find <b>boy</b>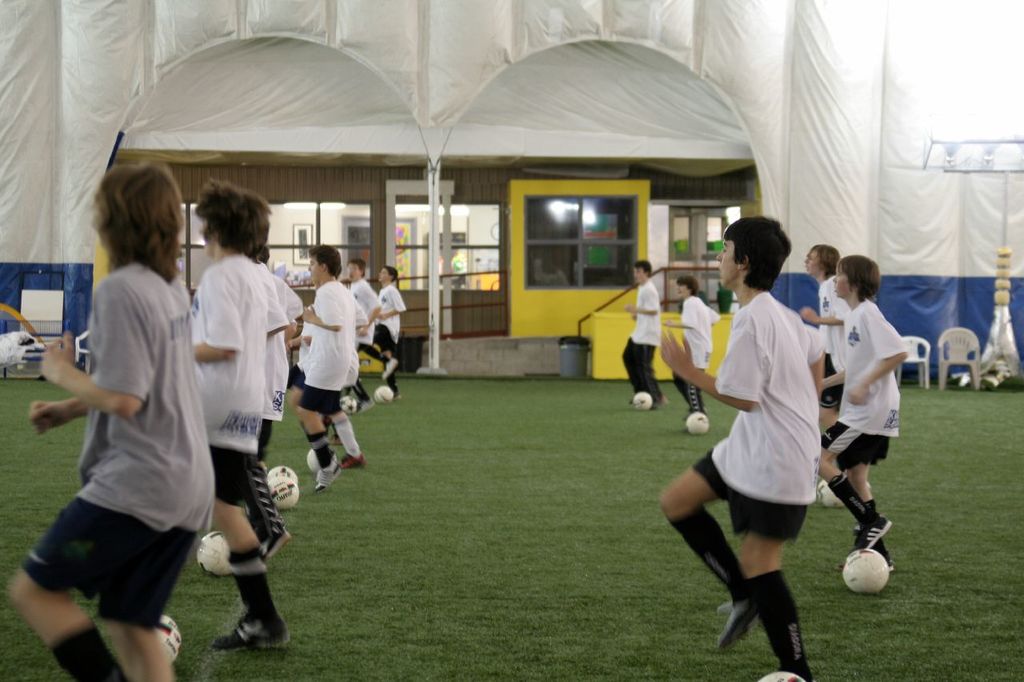
{"x1": 801, "y1": 240, "x2": 838, "y2": 409}
